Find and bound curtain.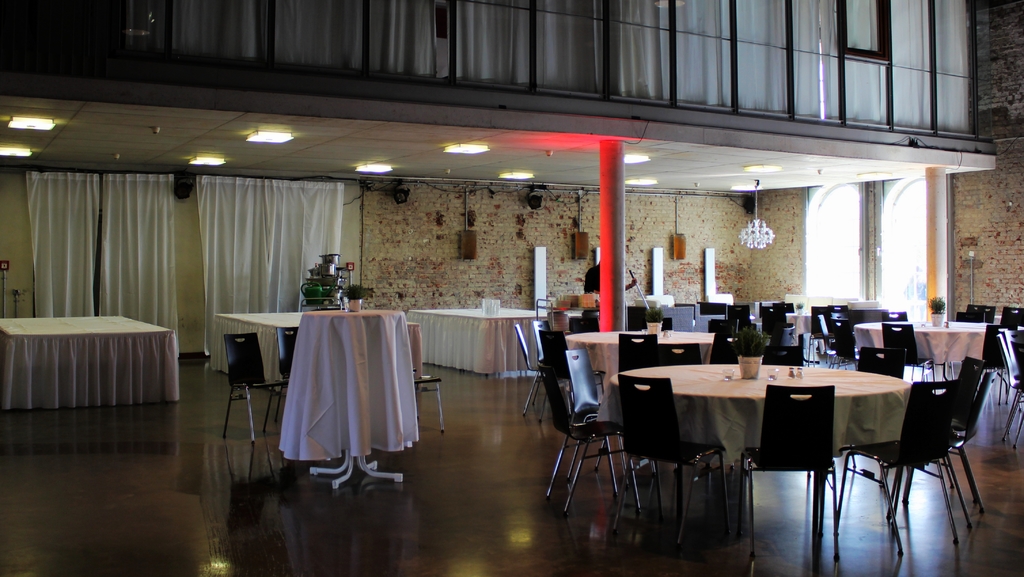
Bound: detection(191, 174, 348, 384).
